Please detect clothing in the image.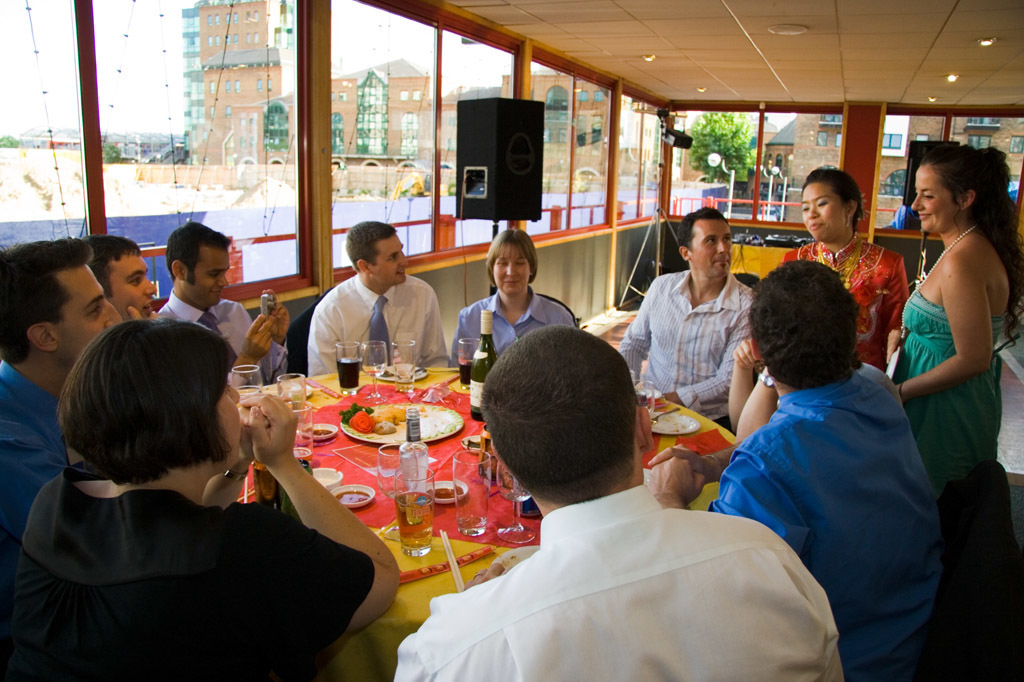
bbox(285, 287, 332, 376).
